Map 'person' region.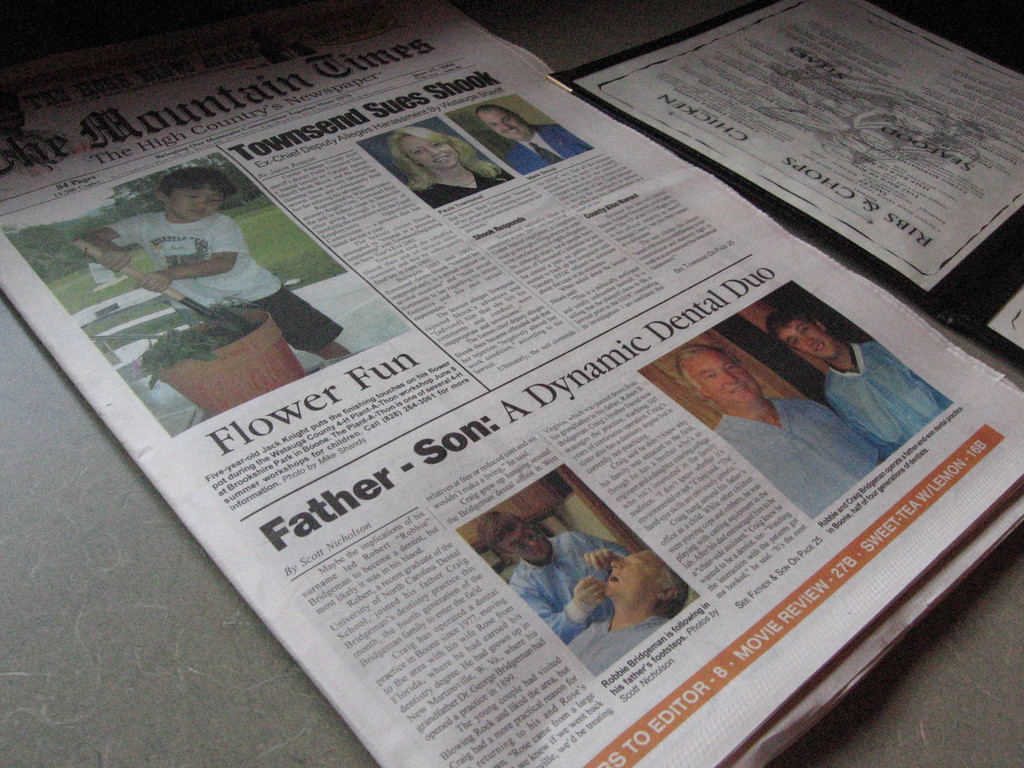
Mapped to <bbox>564, 537, 691, 681</bbox>.
